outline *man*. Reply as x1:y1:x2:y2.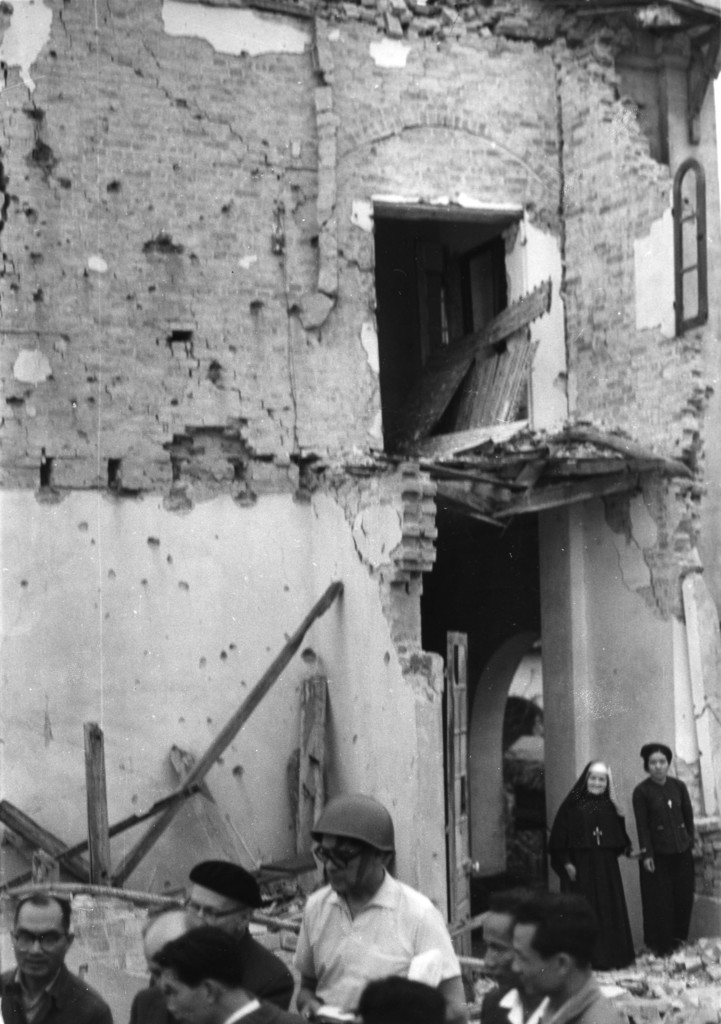
280:810:488:1023.
